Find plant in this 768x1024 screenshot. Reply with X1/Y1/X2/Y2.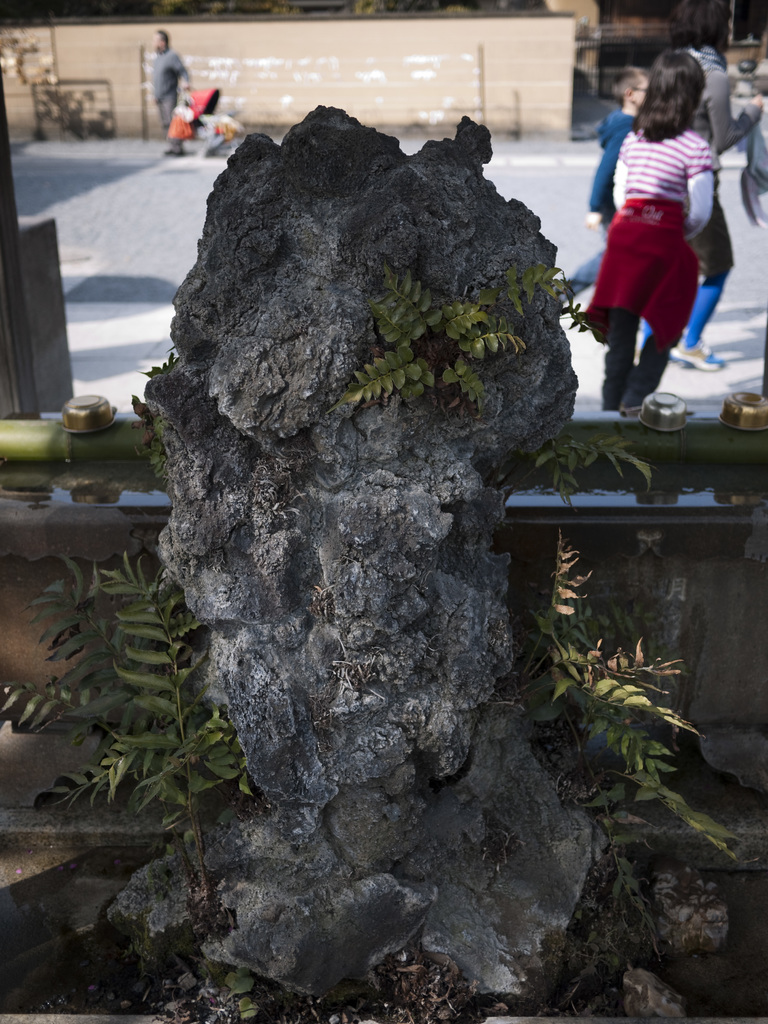
0/538/256/906.
